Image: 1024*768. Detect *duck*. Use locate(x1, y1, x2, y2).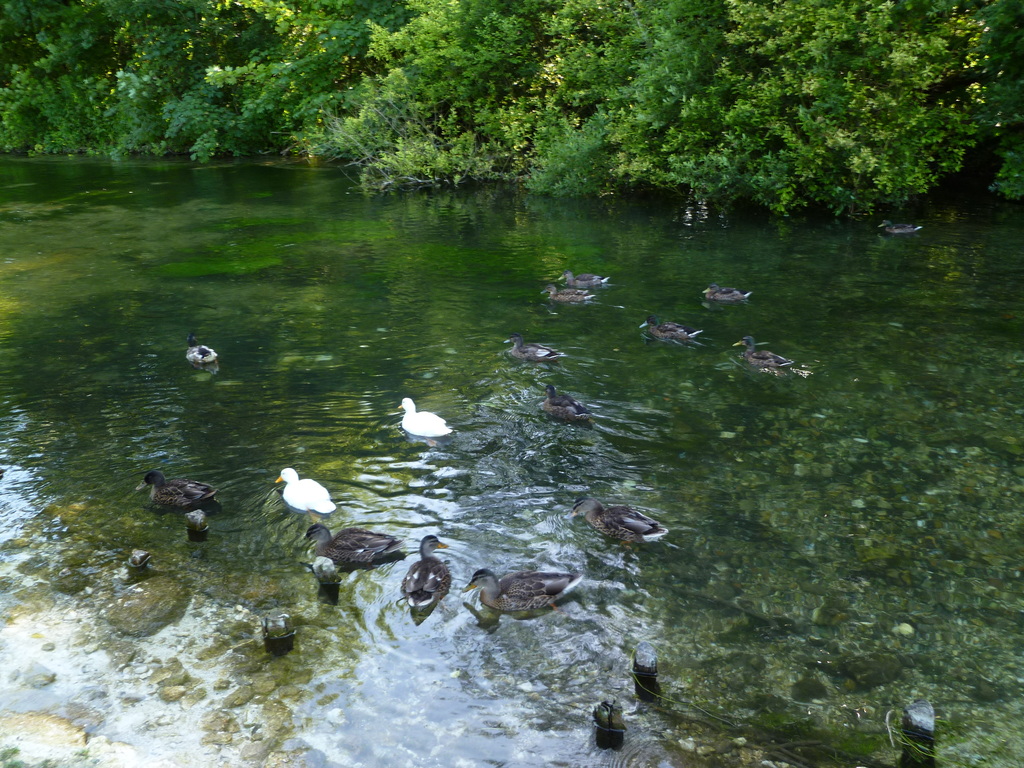
locate(184, 331, 218, 365).
